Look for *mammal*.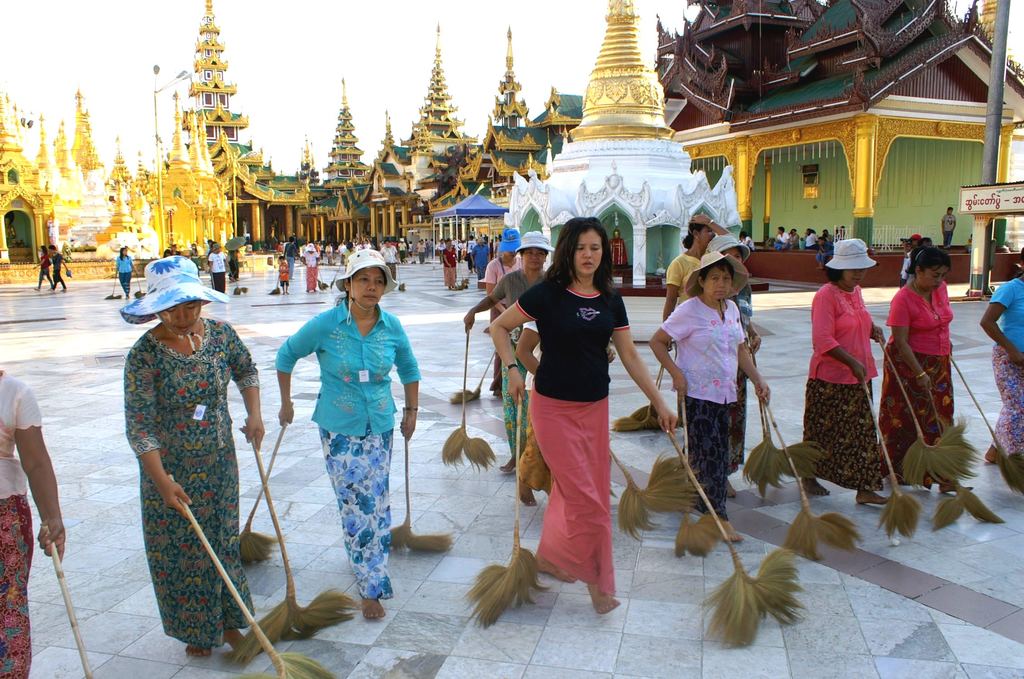
Found: rect(246, 236, 275, 254).
